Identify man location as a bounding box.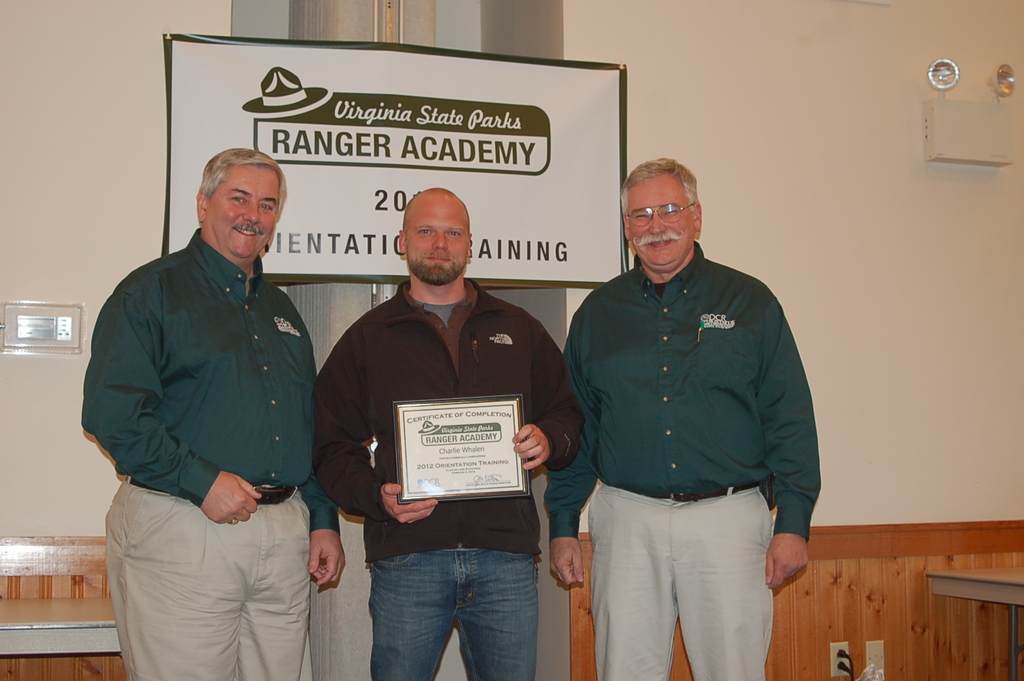
locate(315, 184, 585, 680).
